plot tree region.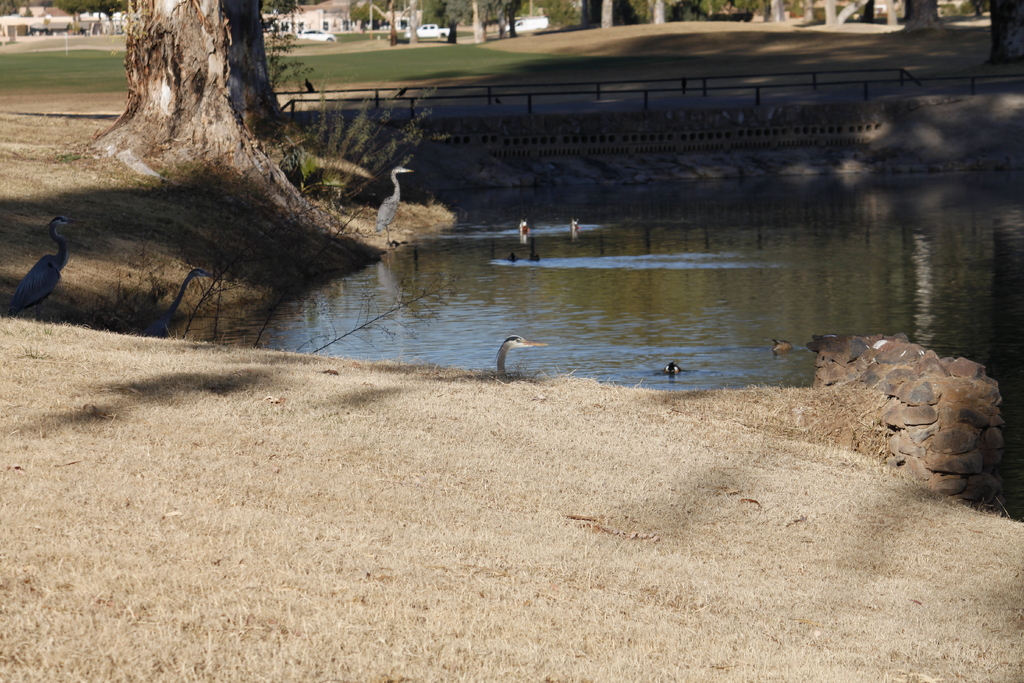
Plotted at box=[80, 0, 376, 202].
